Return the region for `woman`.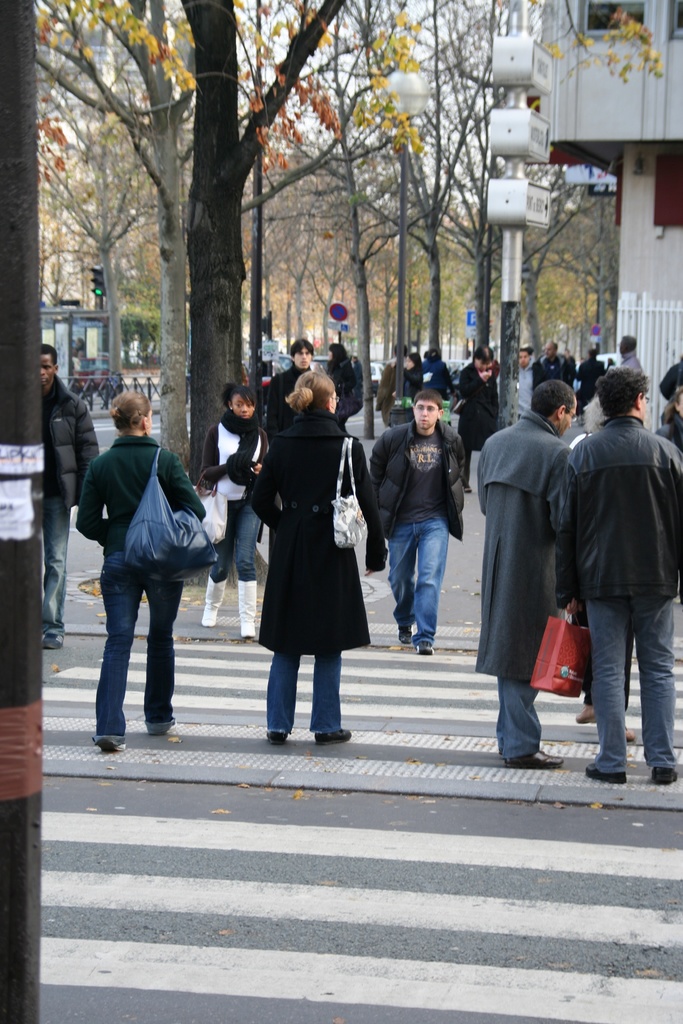
x1=245, y1=387, x2=377, y2=741.
